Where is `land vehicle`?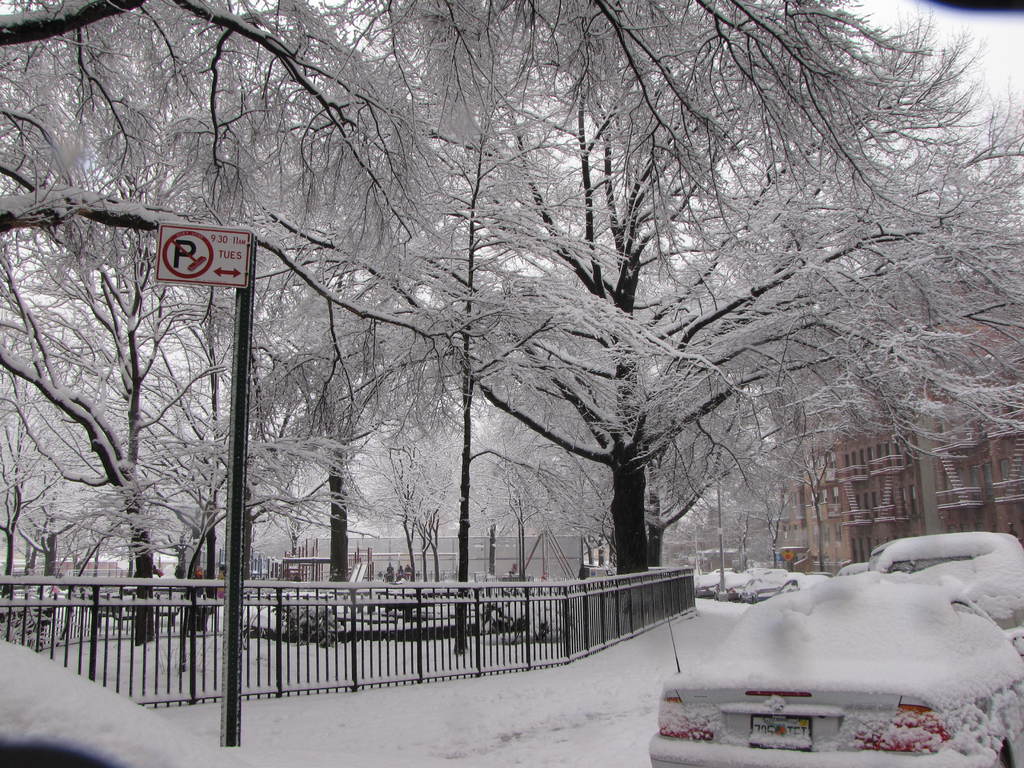
{"x1": 700, "y1": 563, "x2": 732, "y2": 593}.
